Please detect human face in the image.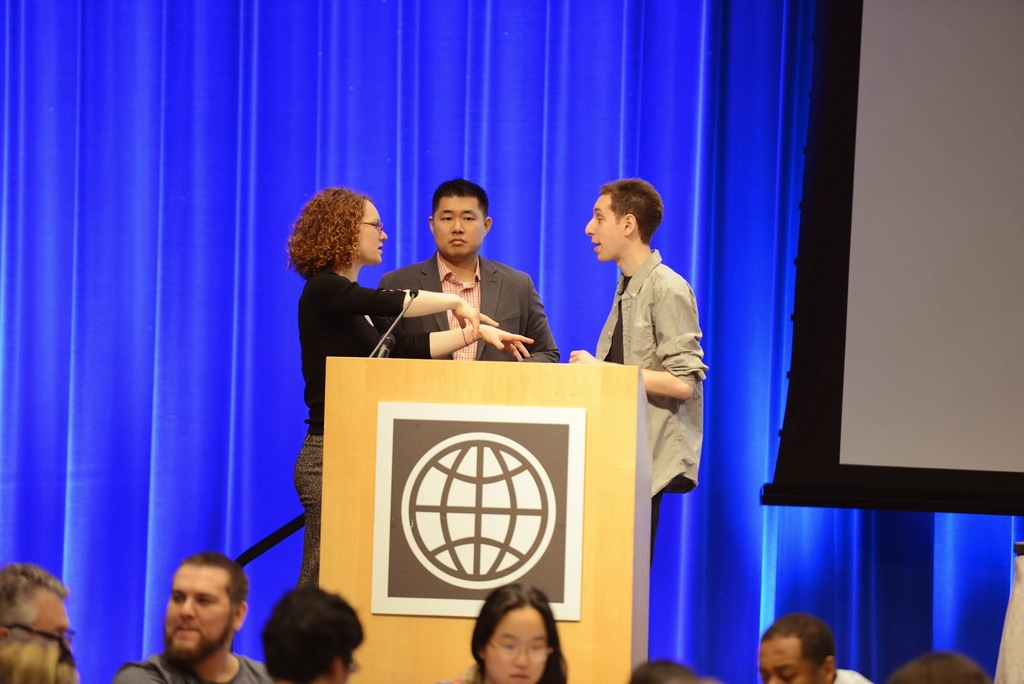
box=[431, 196, 488, 259].
